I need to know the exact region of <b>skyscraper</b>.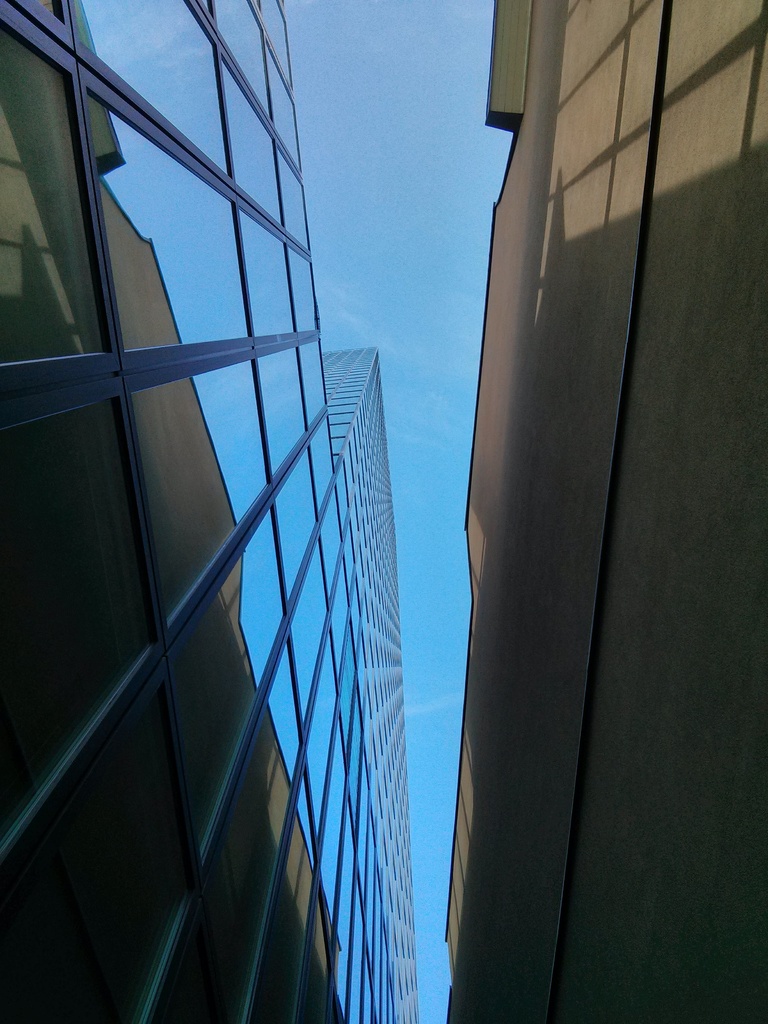
Region: box(0, 0, 413, 1023).
